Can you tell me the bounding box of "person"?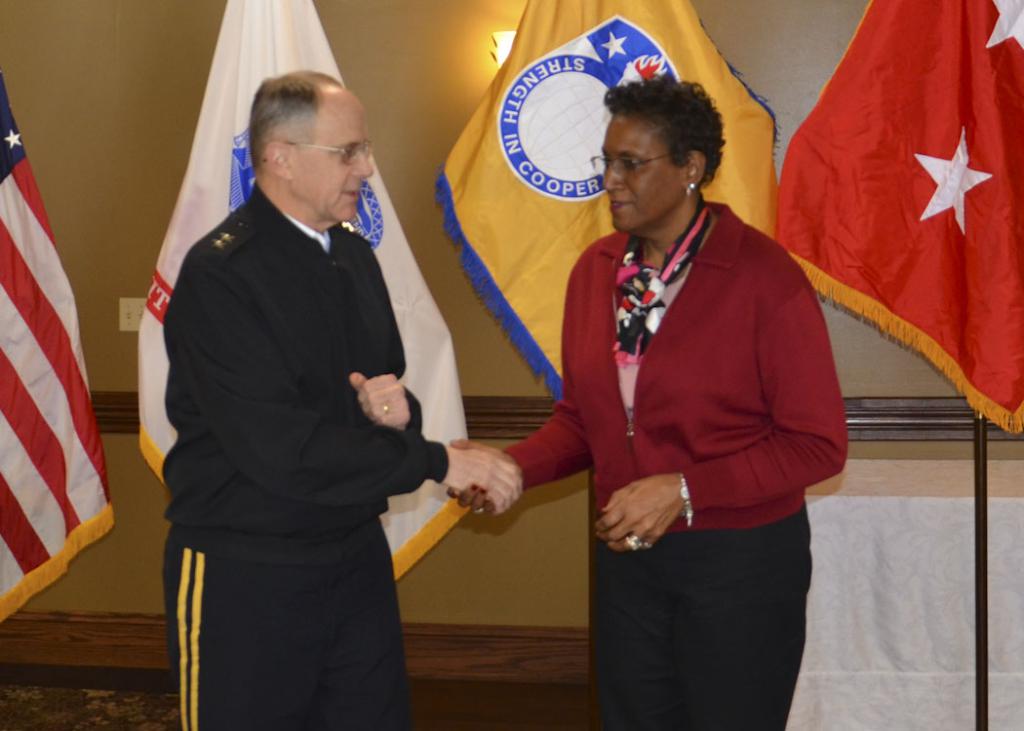
bbox=[448, 75, 845, 730].
